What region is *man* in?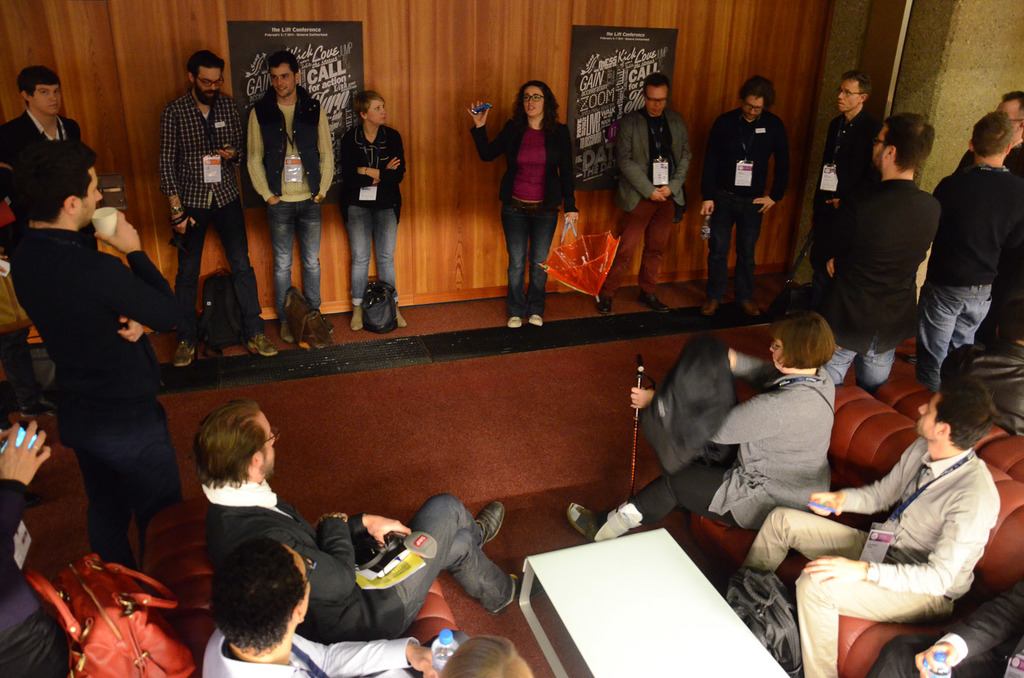
(817, 118, 936, 394).
